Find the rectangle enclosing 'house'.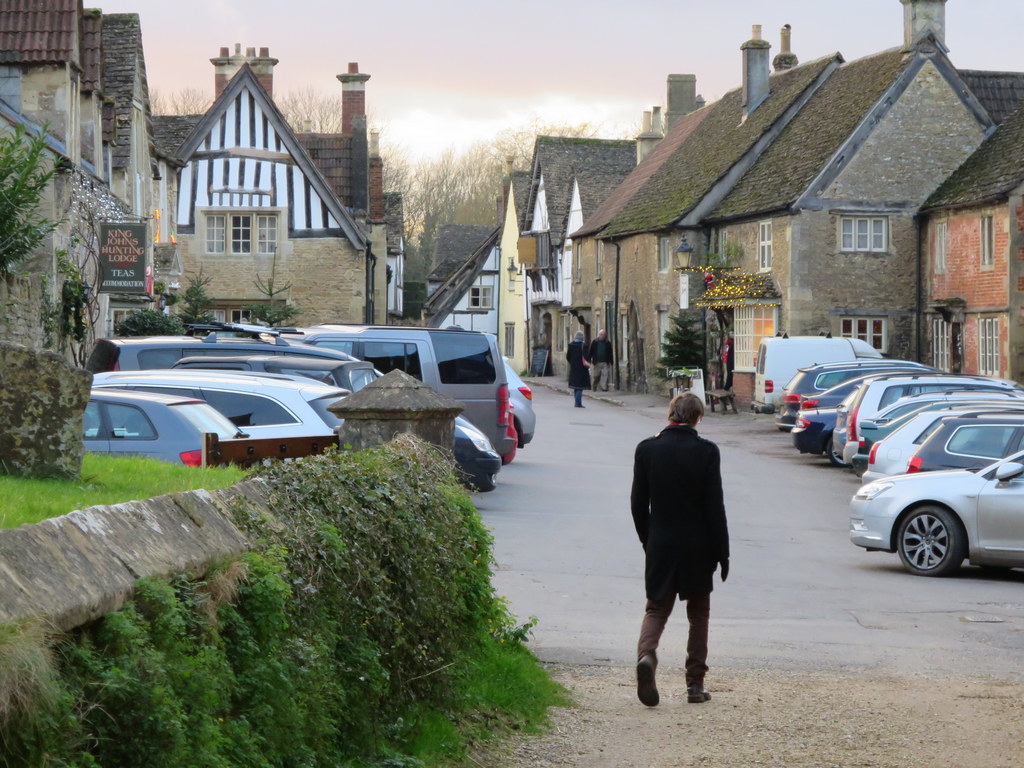
0/0/122/200.
